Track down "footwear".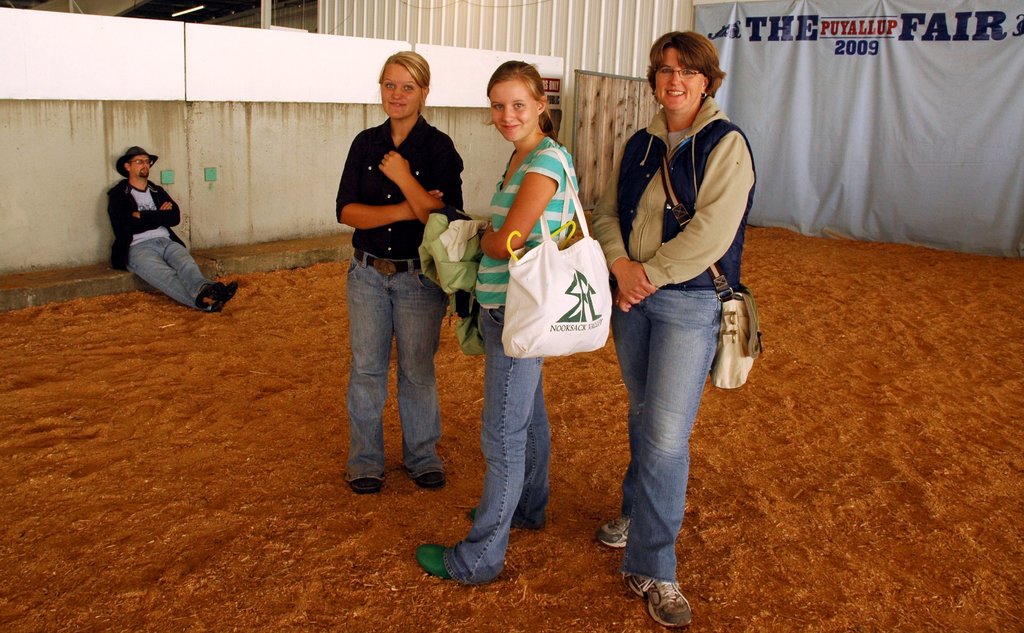
Tracked to box(413, 538, 451, 587).
